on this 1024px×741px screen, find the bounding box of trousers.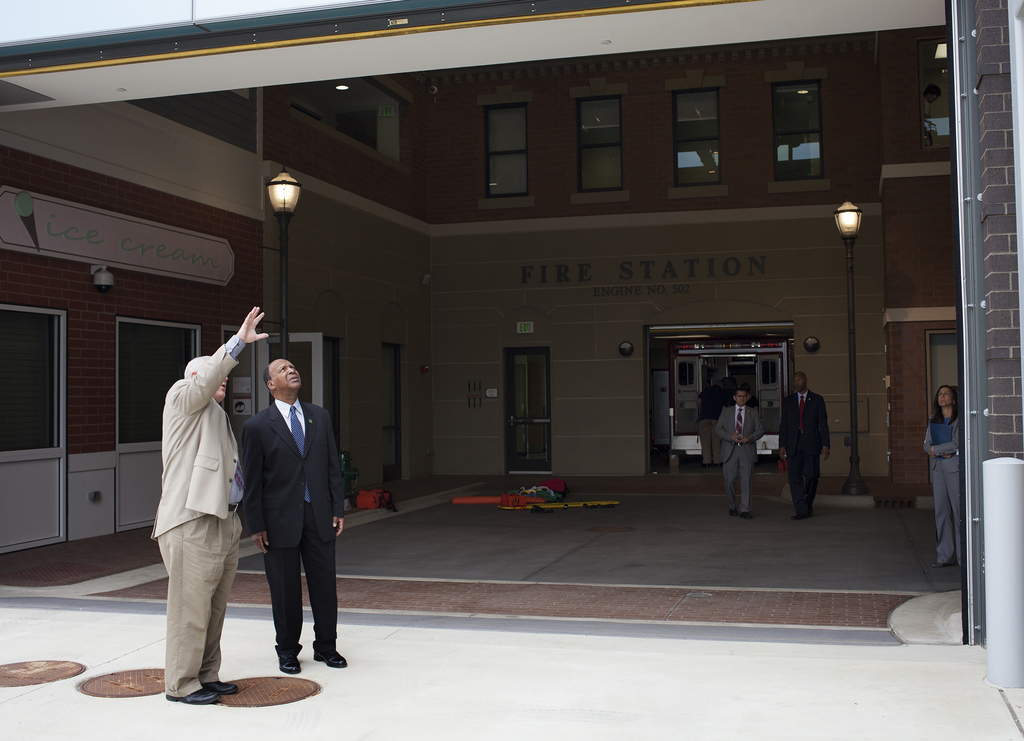
Bounding box: Rect(155, 511, 239, 697).
